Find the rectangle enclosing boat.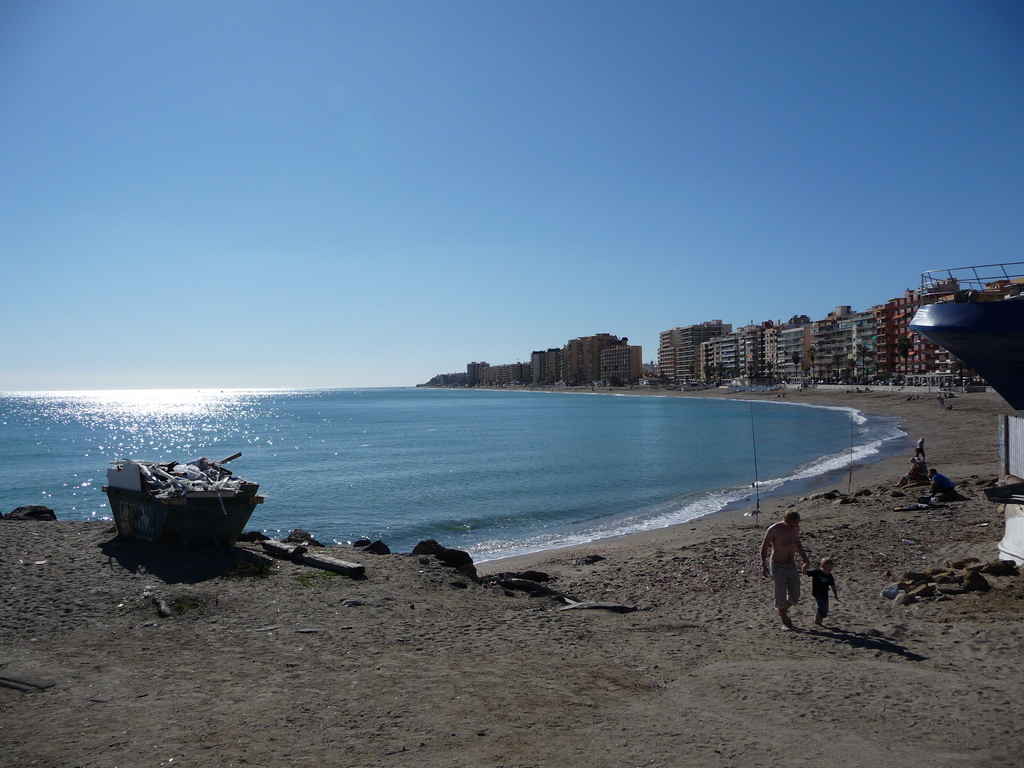
(left=94, top=444, right=269, bottom=554).
